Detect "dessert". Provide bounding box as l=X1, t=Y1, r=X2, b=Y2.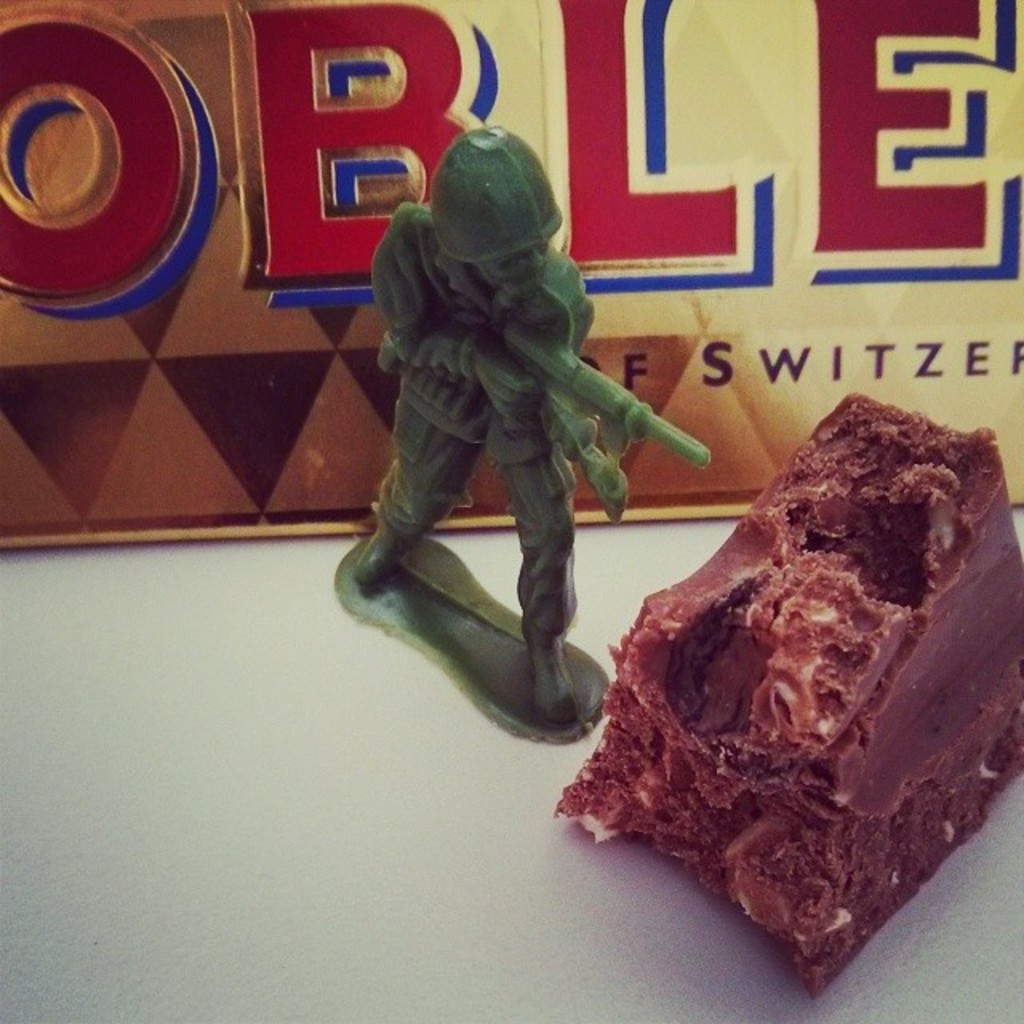
l=539, t=323, r=1023, b=994.
